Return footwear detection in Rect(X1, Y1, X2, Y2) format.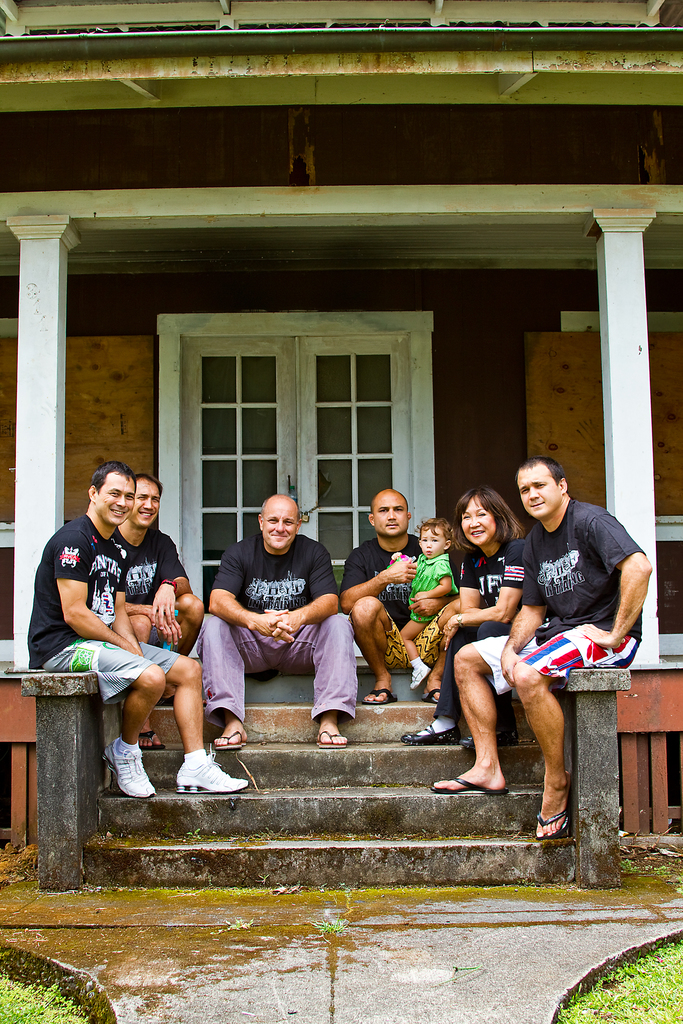
Rect(400, 707, 463, 742).
